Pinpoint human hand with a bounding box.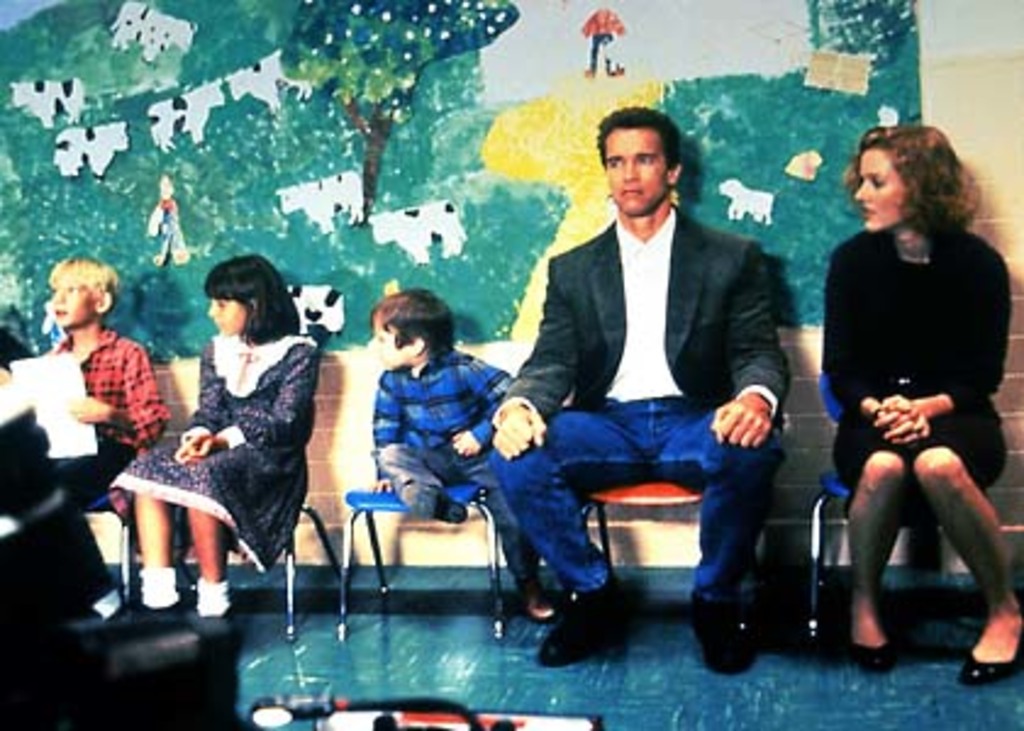
<region>878, 397, 929, 446</region>.
